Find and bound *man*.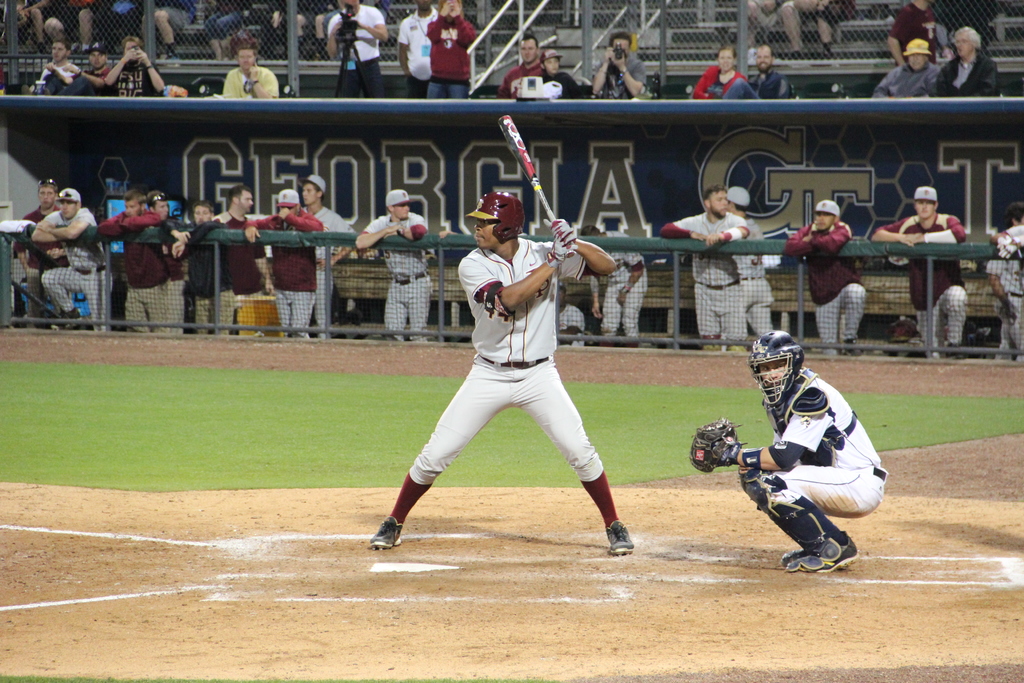
Bound: x1=497, y1=31, x2=546, y2=98.
